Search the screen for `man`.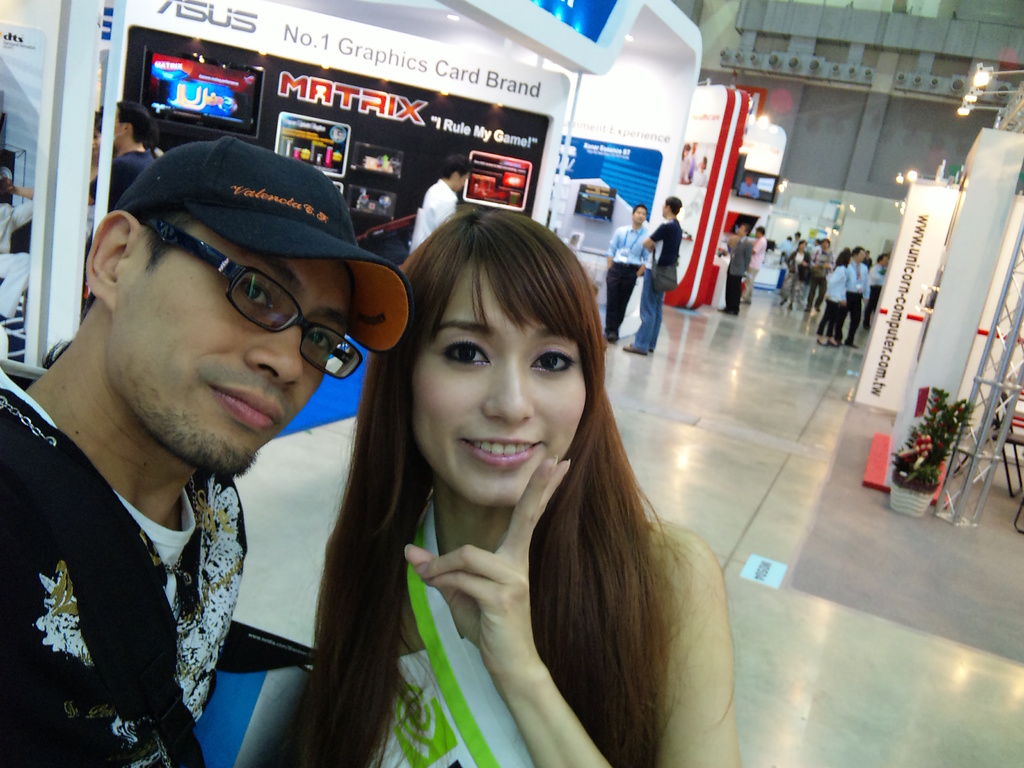
Found at l=243, t=207, r=743, b=766.
